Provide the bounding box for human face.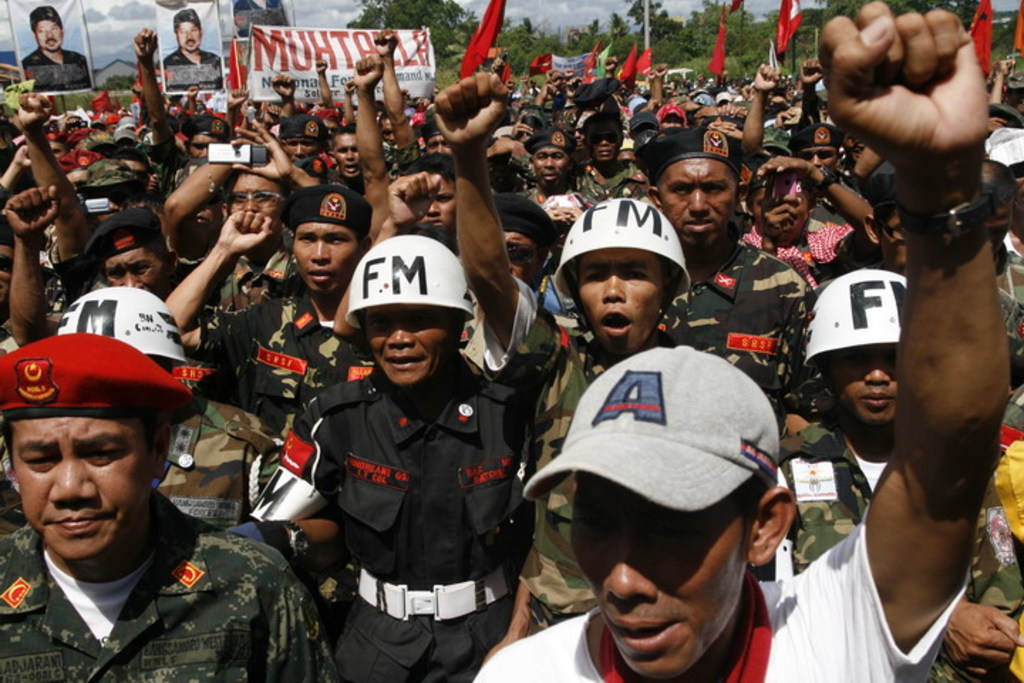
BBox(358, 303, 451, 377).
